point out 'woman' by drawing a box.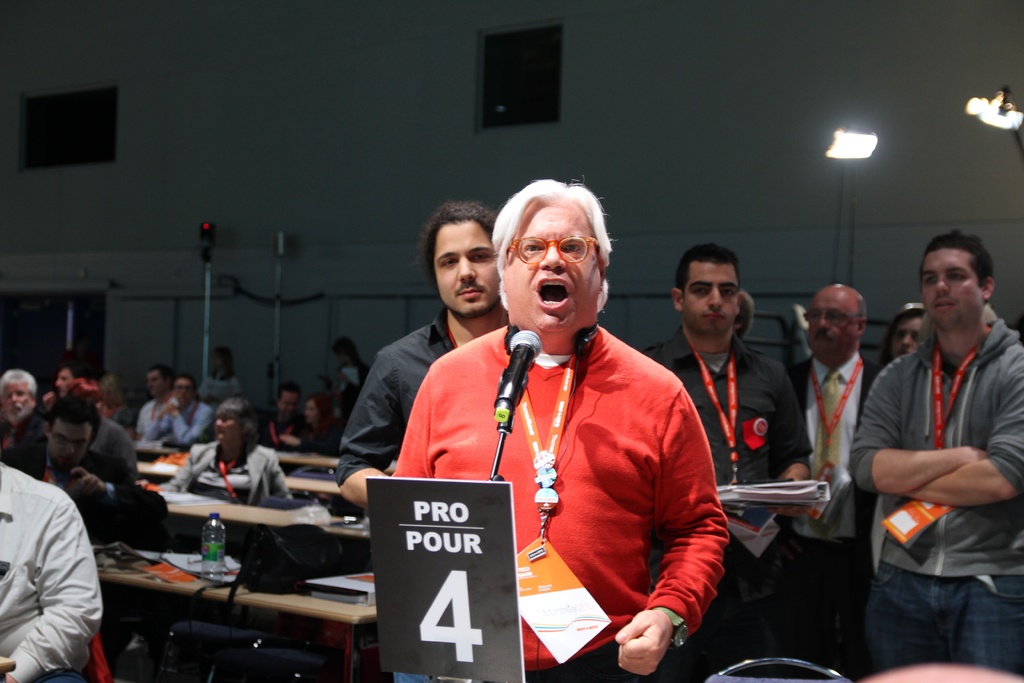
(left=200, top=338, right=240, bottom=407).
